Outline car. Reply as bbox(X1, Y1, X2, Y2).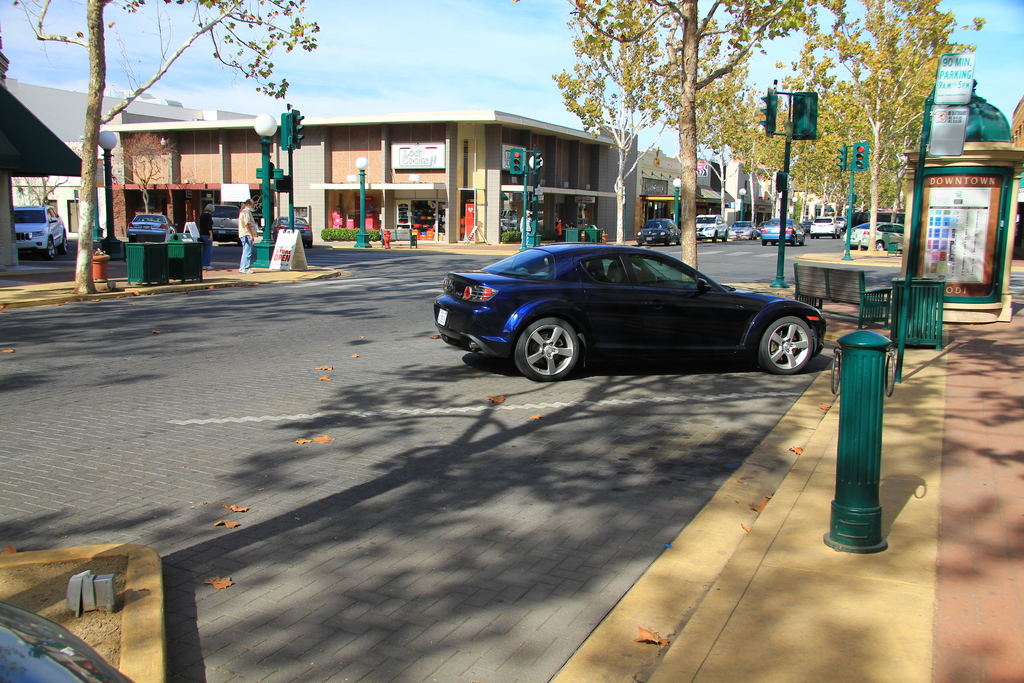
bbox(640, 220, 684, 247).
